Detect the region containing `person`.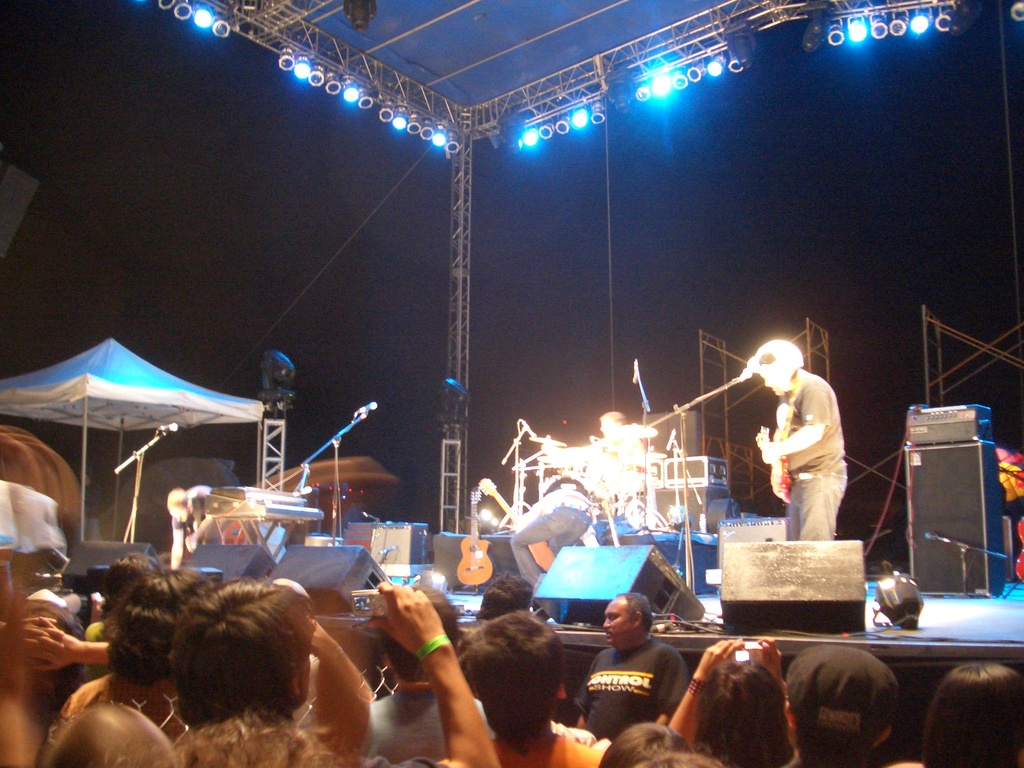
Rect(924, 664, 1023, 767).
